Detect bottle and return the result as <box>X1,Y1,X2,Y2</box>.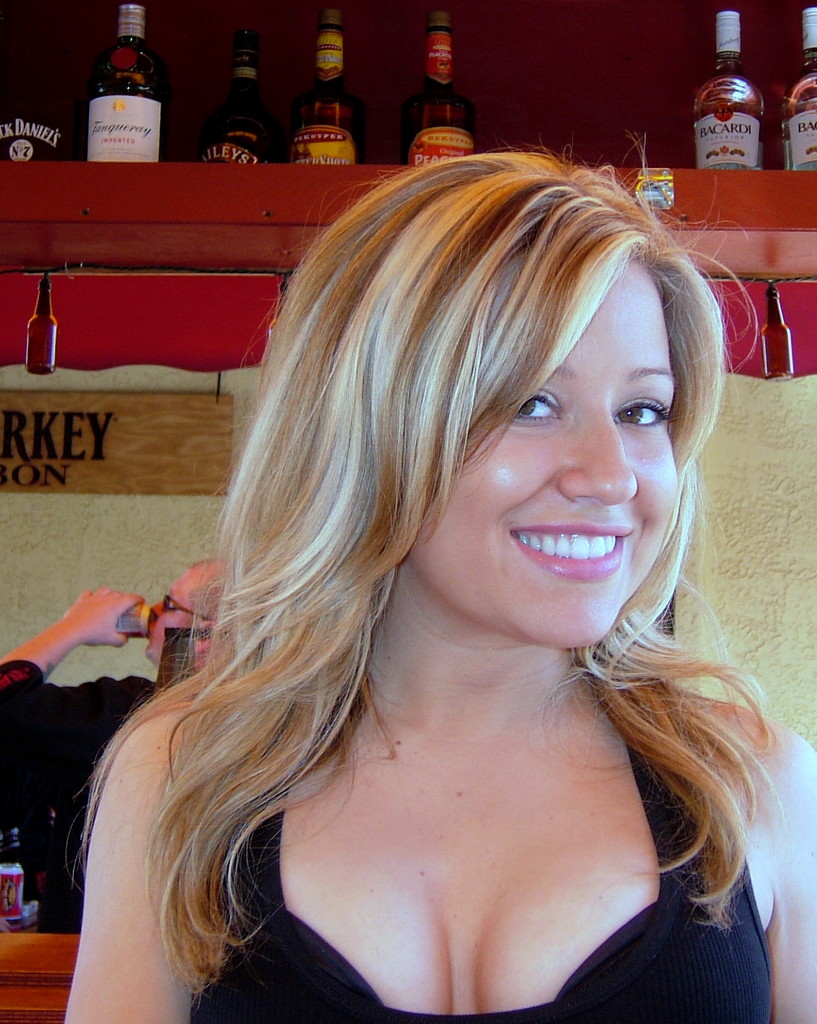
<box>26,273,58,375</box>.
